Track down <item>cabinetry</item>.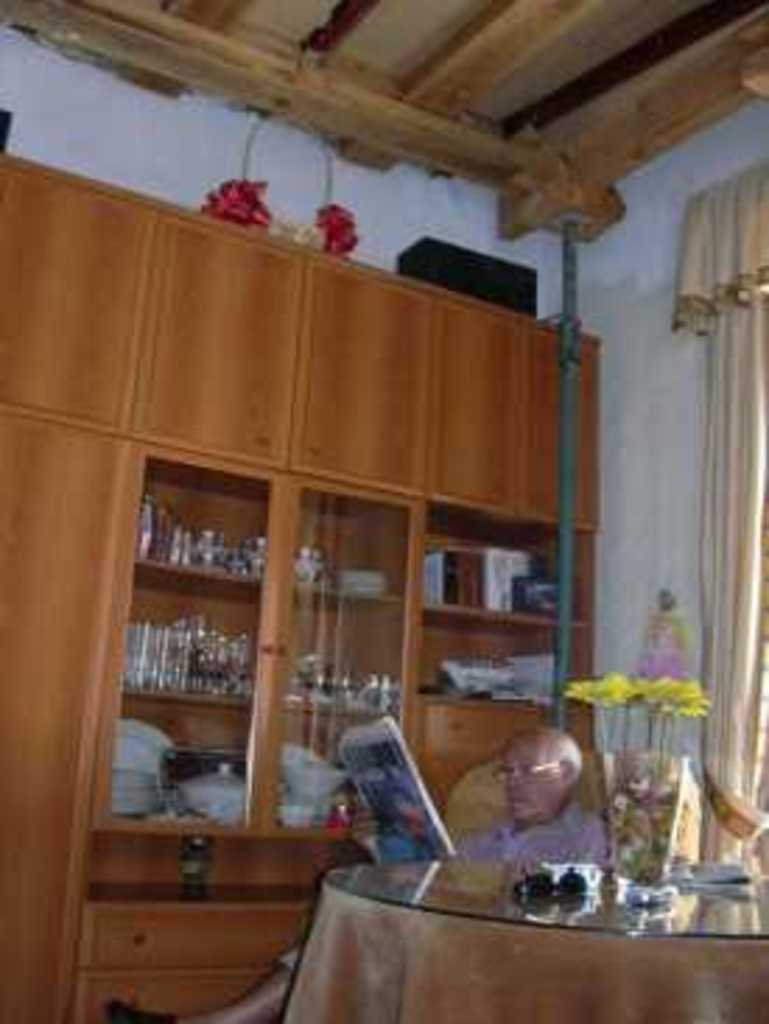
Tracked to 0, 145, 604, 1021.
